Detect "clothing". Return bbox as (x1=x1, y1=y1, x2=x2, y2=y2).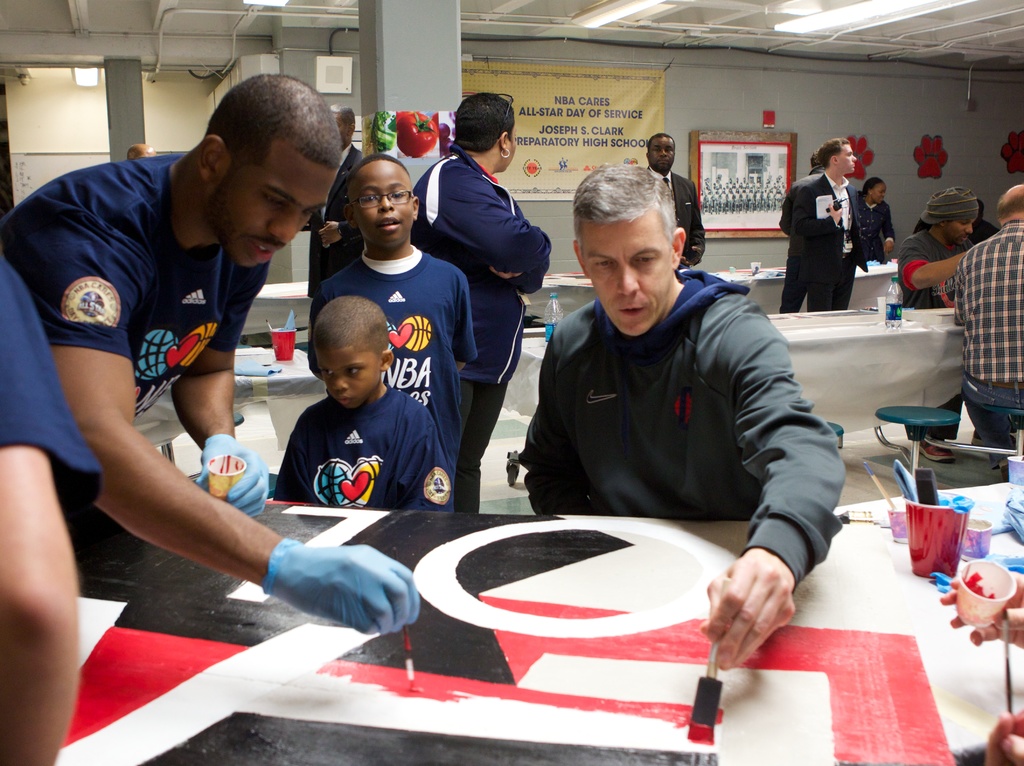
(x1=897, y1=225, x2=970, y2=442).
